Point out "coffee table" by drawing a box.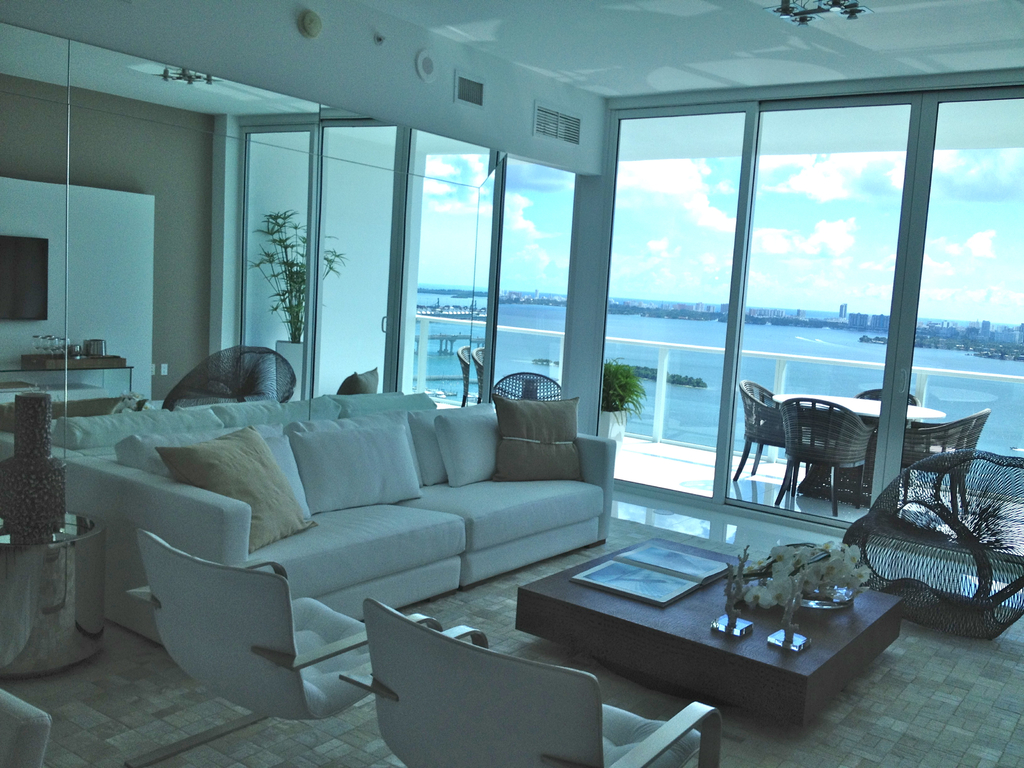
[x1=580, y1=540, x2=891, y2=728].
